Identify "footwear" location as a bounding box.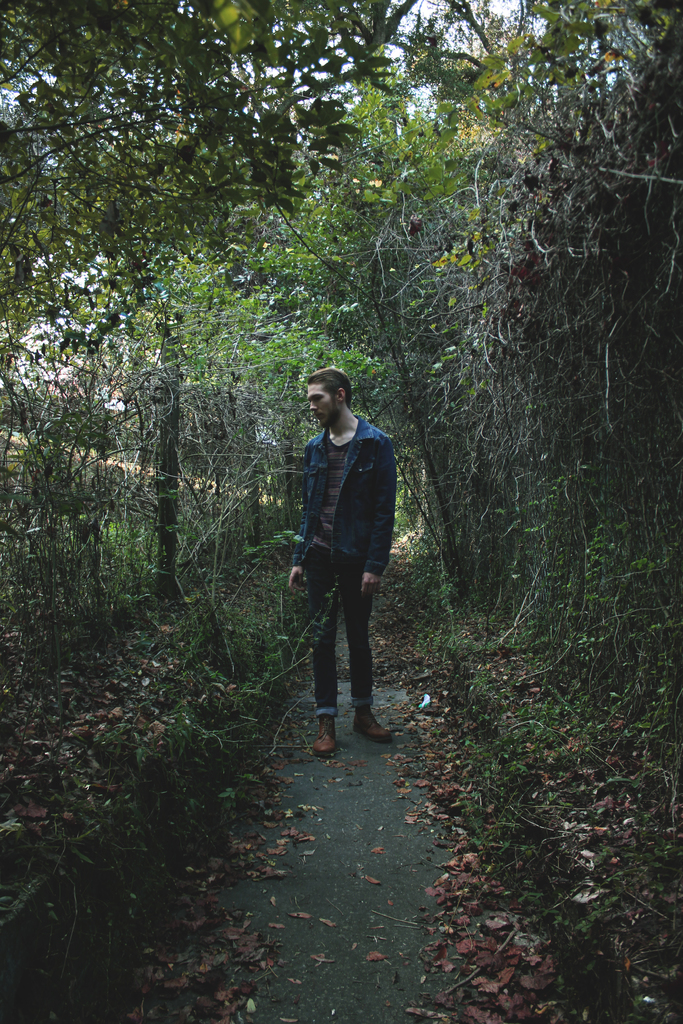
351:707:393:740.
